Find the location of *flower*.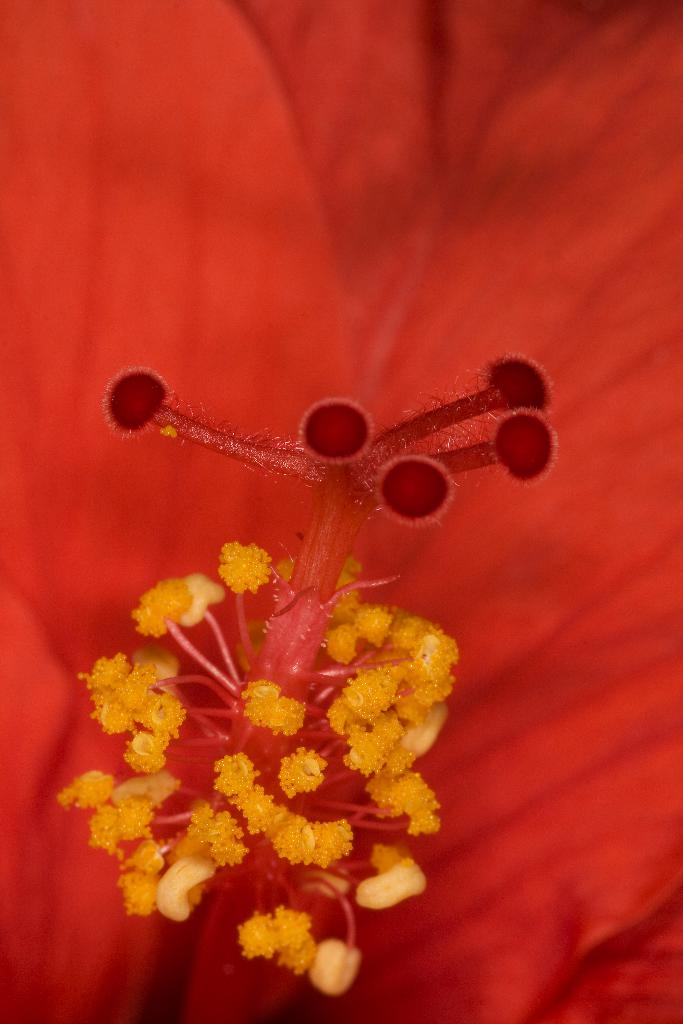
Location: Rect(72, 639, 181, 779).
